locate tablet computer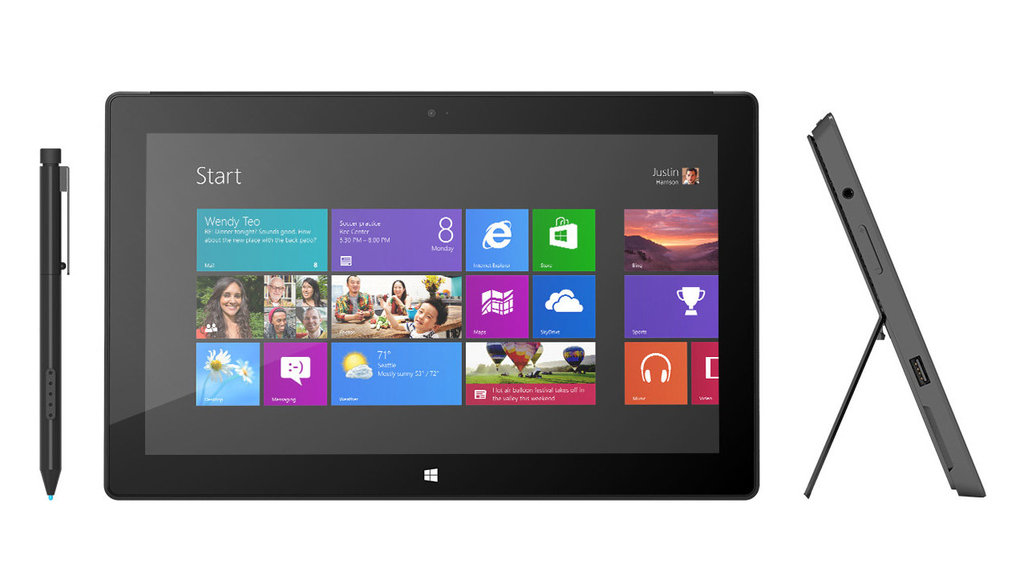
region(102, 87, 761, 502)
